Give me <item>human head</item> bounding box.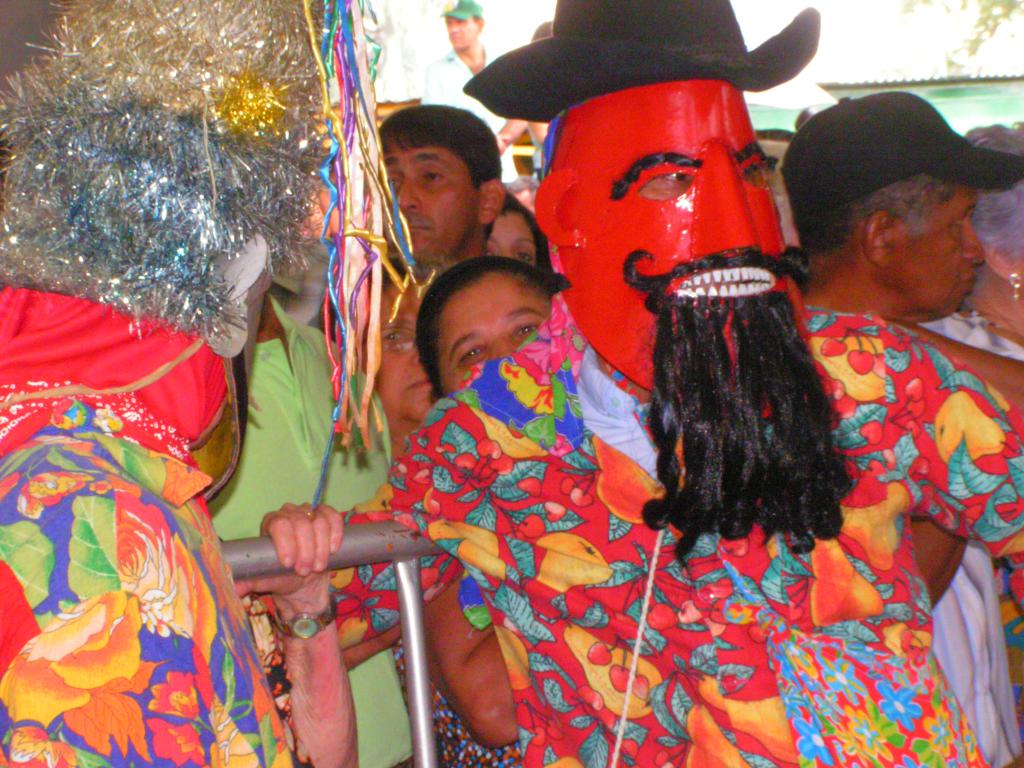
<box>376,101,508,255</box>.
